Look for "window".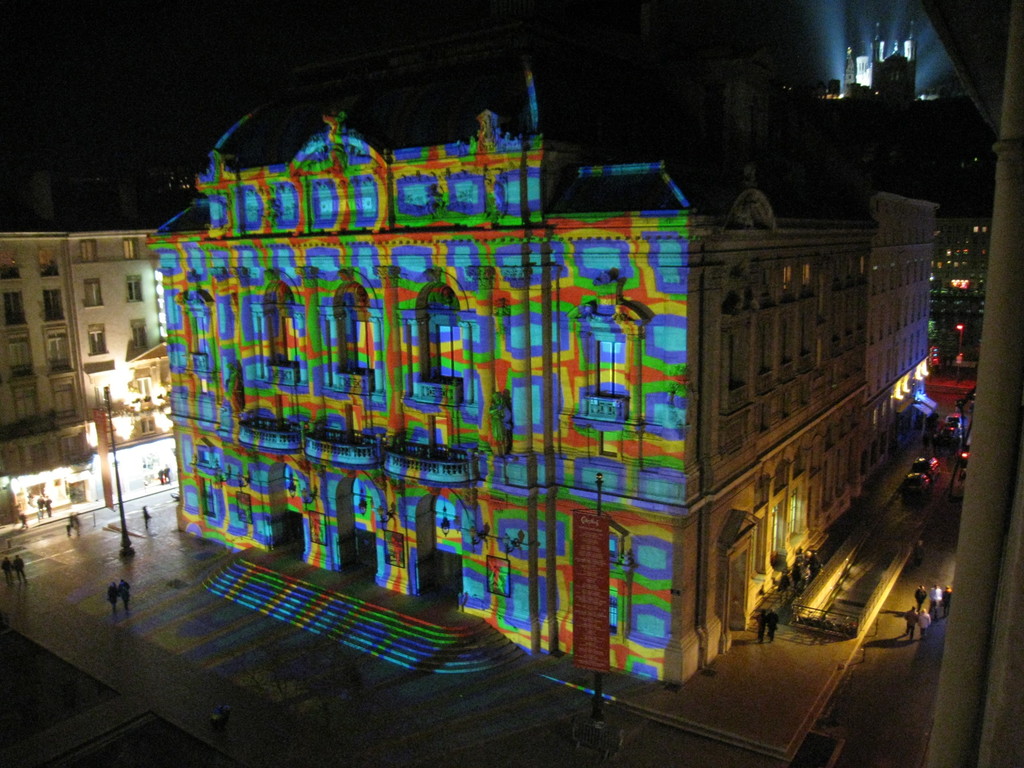
Found: x1=54 y1=330 x2=75 y2=371.
